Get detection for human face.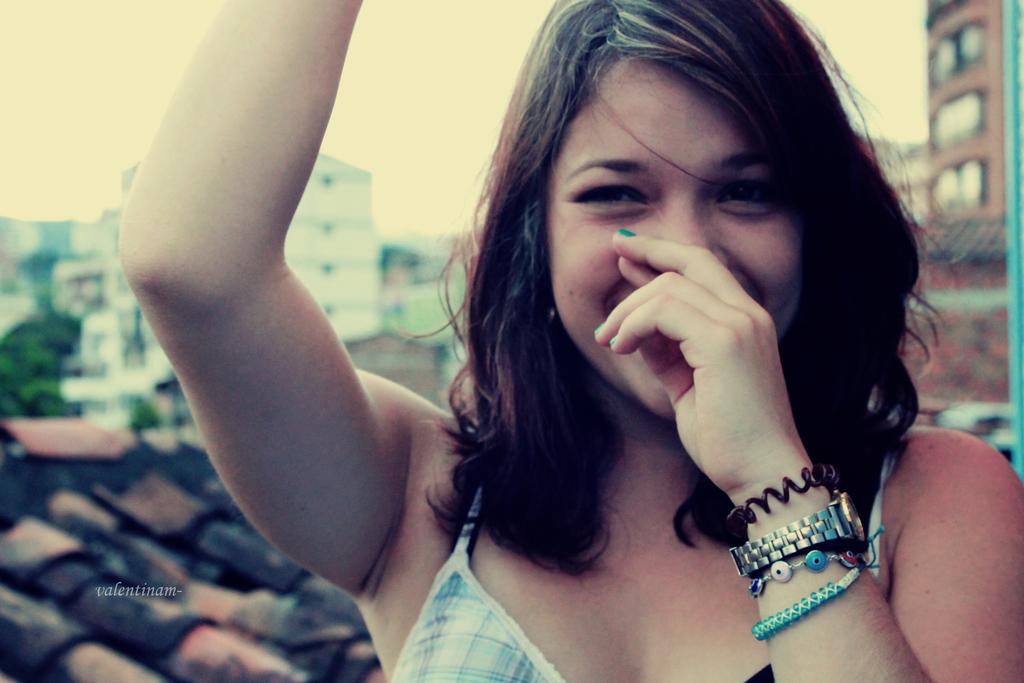
Detection: x1=546, y1=56, x2=802, y2=415.
